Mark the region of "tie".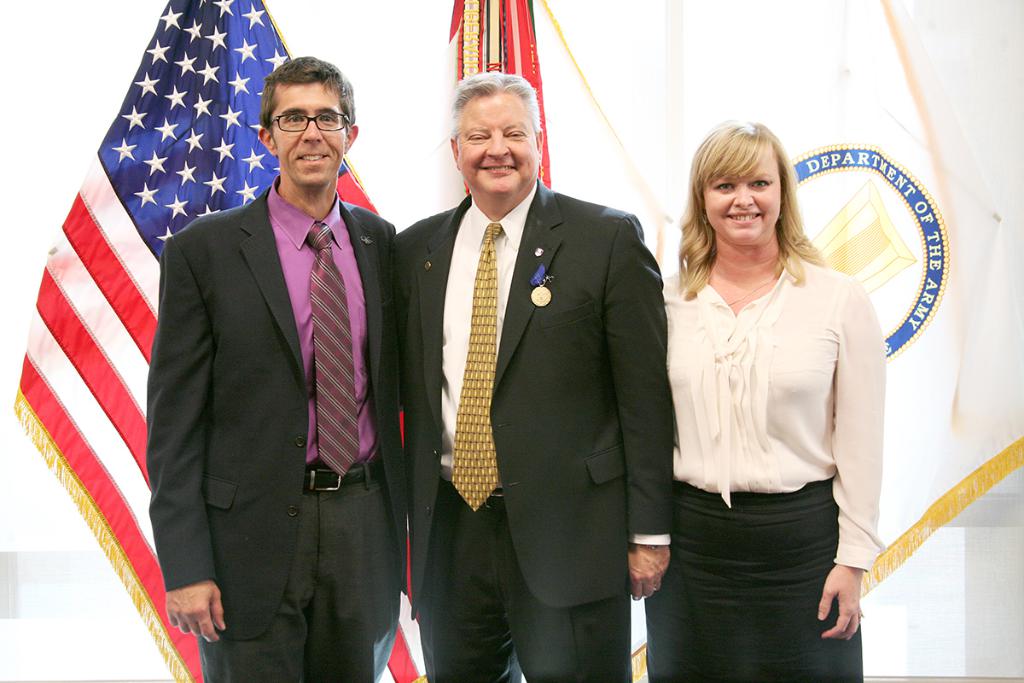
Region: bbox=(452, 219, 502, 510).
